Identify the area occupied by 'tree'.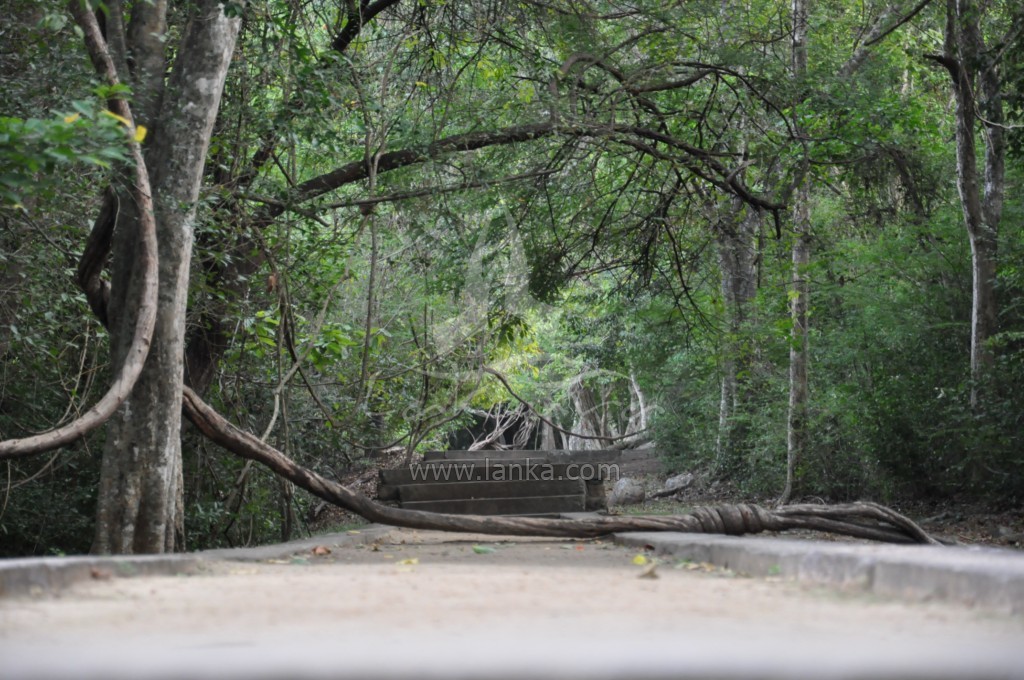
Area: crop(0, 0, 99, 267).
